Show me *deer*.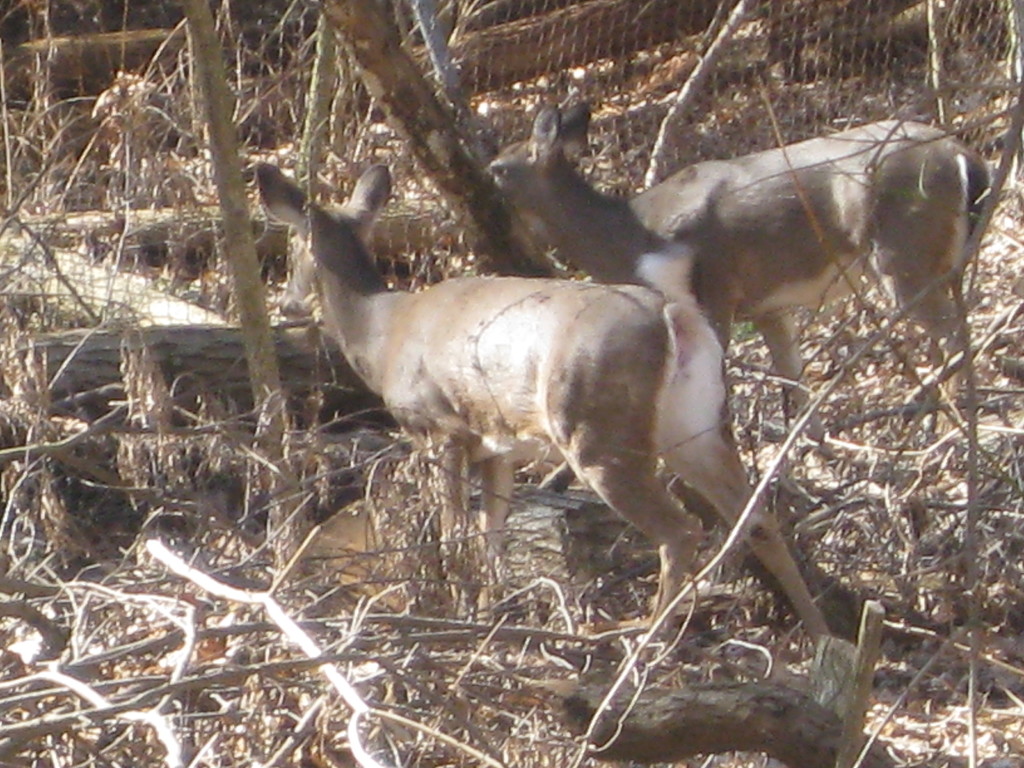
*deer* is here: BBox(487, 94, 992, 444).
